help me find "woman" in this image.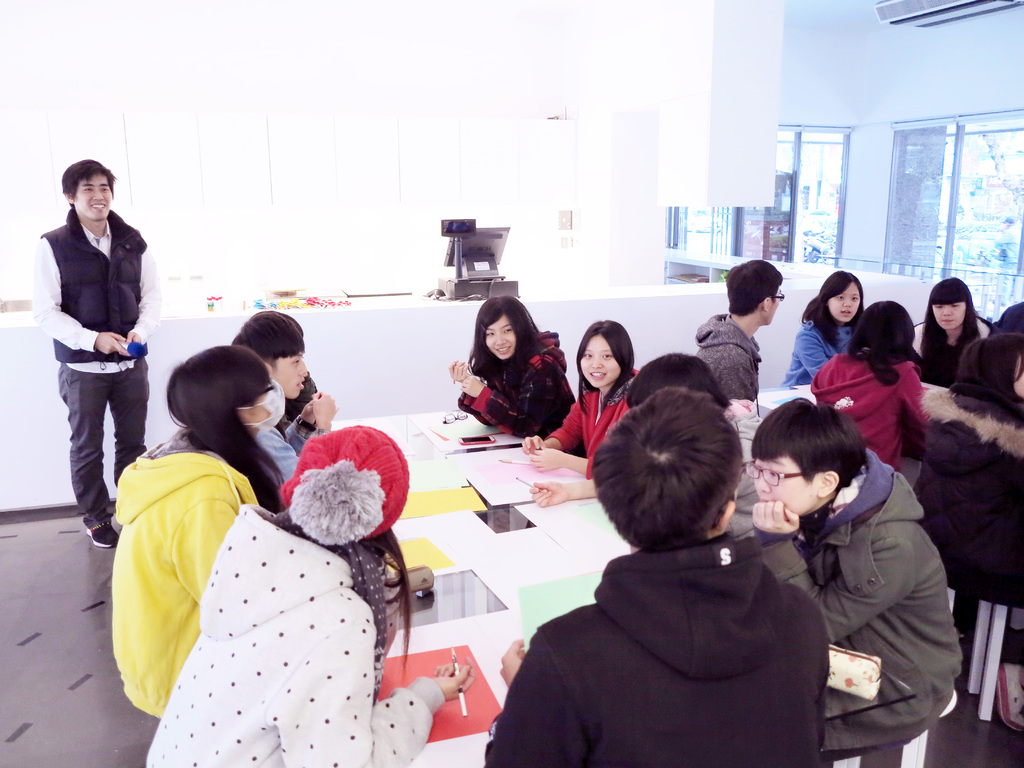
Found it: (949,332,1023,435).
